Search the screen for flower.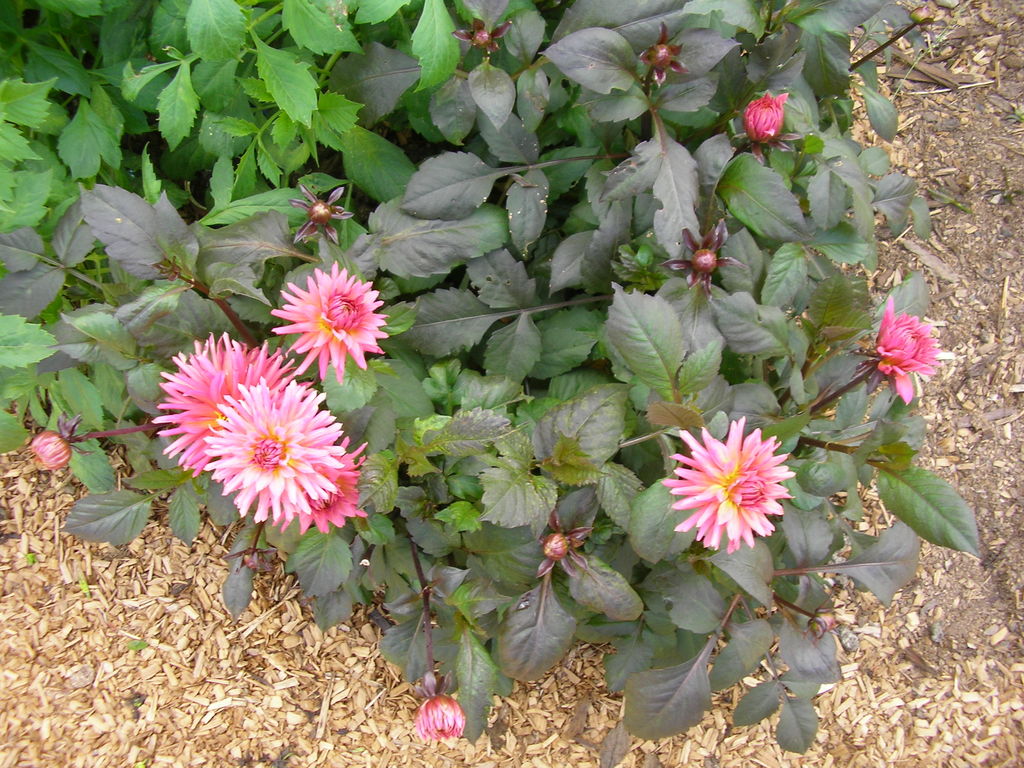
Found at 198 376 339 527.
